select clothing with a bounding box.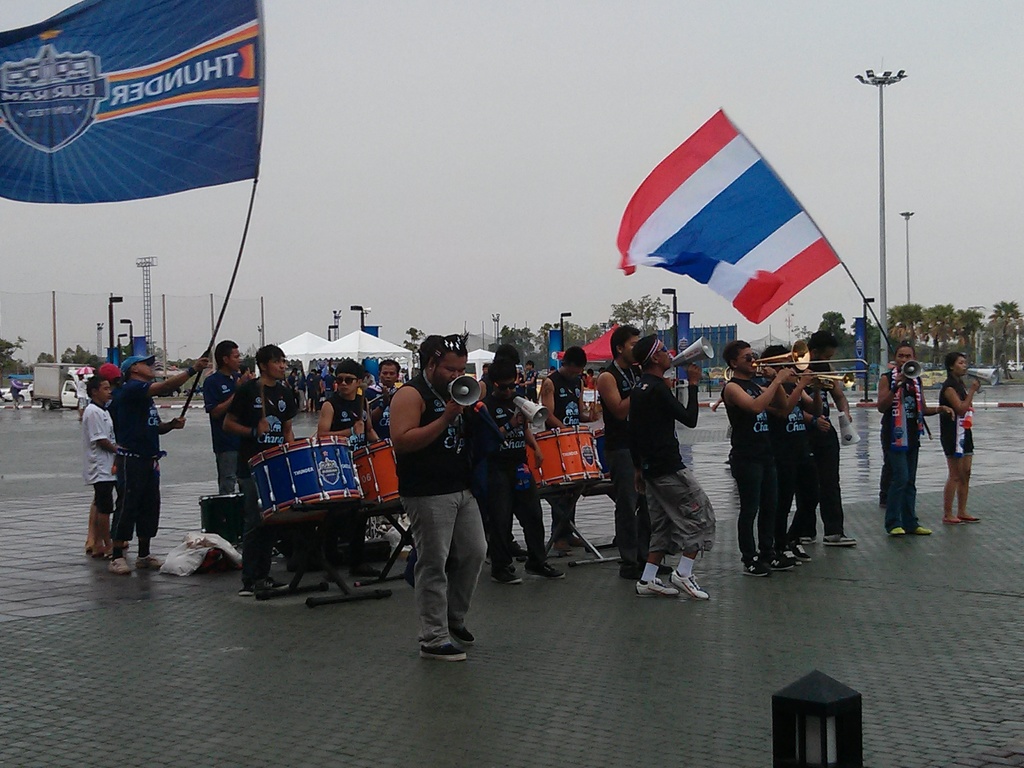
{"x1": 881, "y1": 369, "x2": 921, "y2": 527}.
